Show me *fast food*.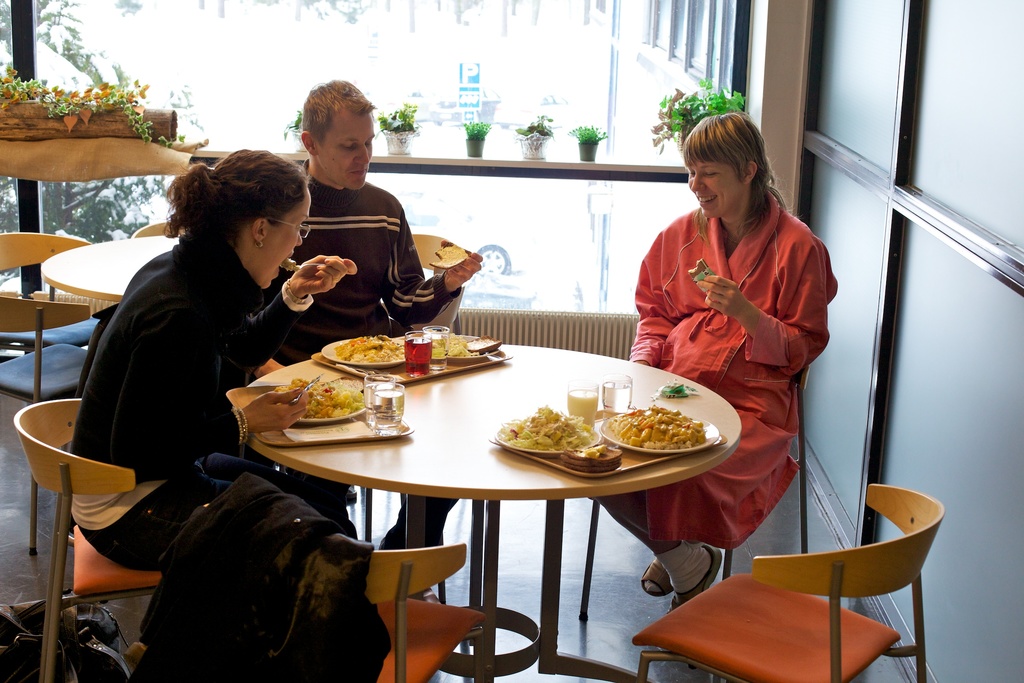
*fast food* is here: 257/380/380/431.
